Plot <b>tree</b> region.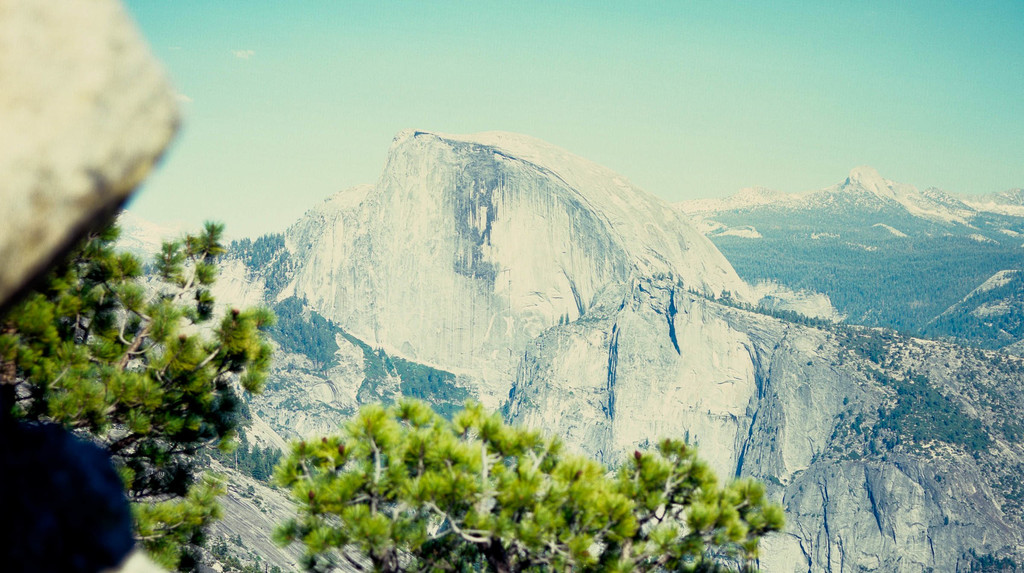
Plotted at region(0, 214, 280, 572).
